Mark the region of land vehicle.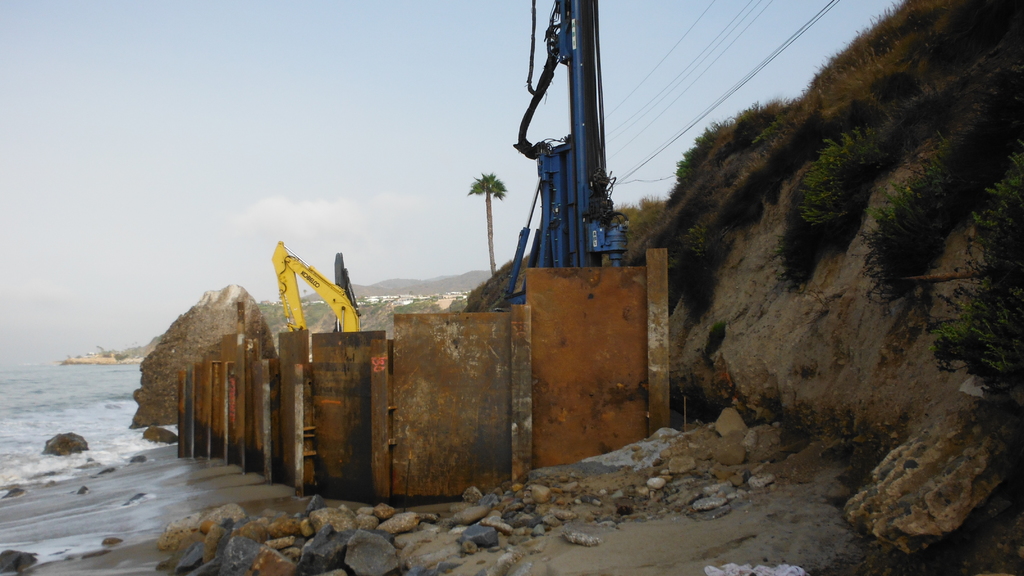
Region: 269:237:360:331.
